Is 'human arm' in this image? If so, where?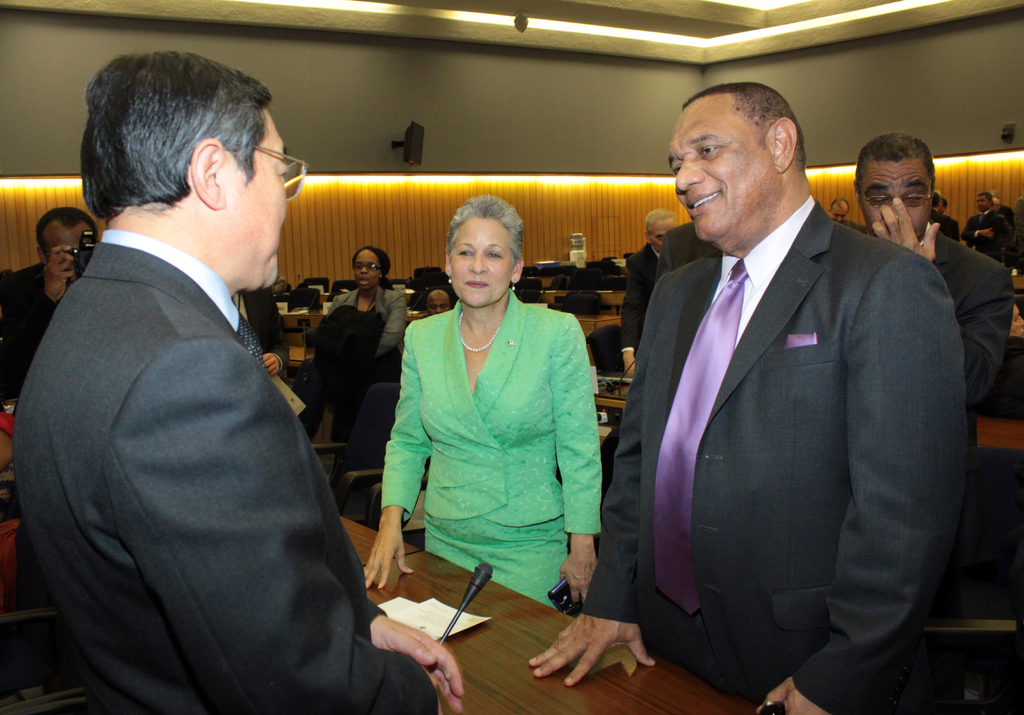
Yes, at (left=753, top=253, right=973, bottom=714).
